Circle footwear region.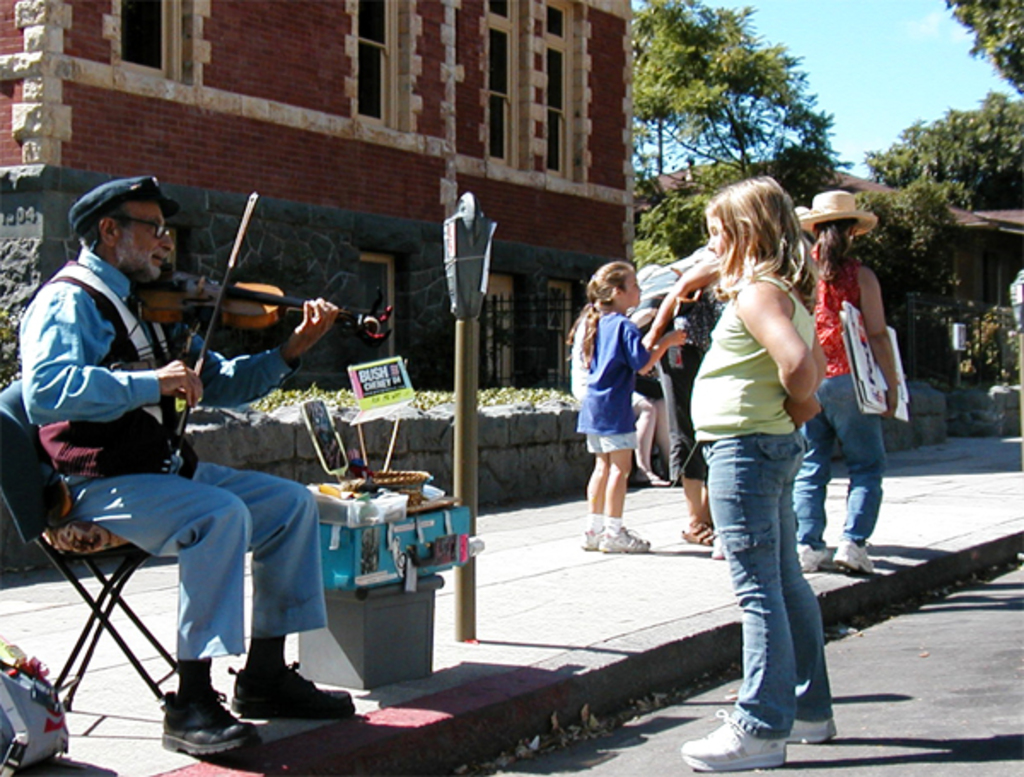
Region: x1=596, y1=523, x2=660, y2=557.
